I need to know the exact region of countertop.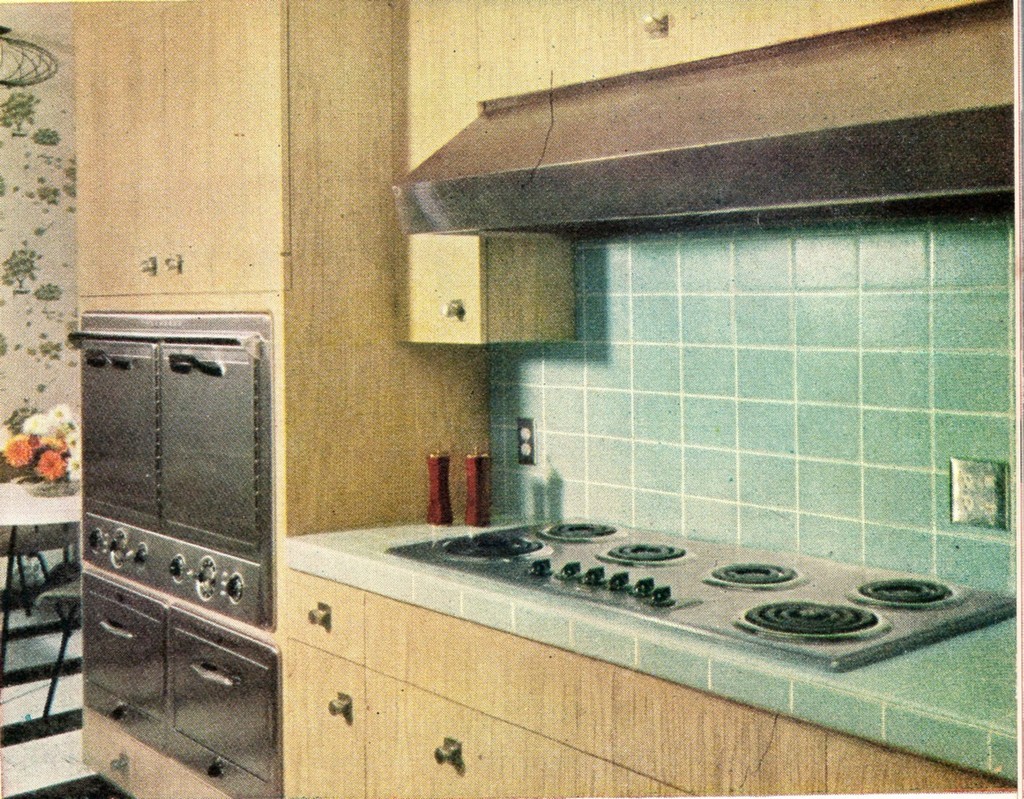
Region: x1=271 y1=502 x2=1023 y2=798.
